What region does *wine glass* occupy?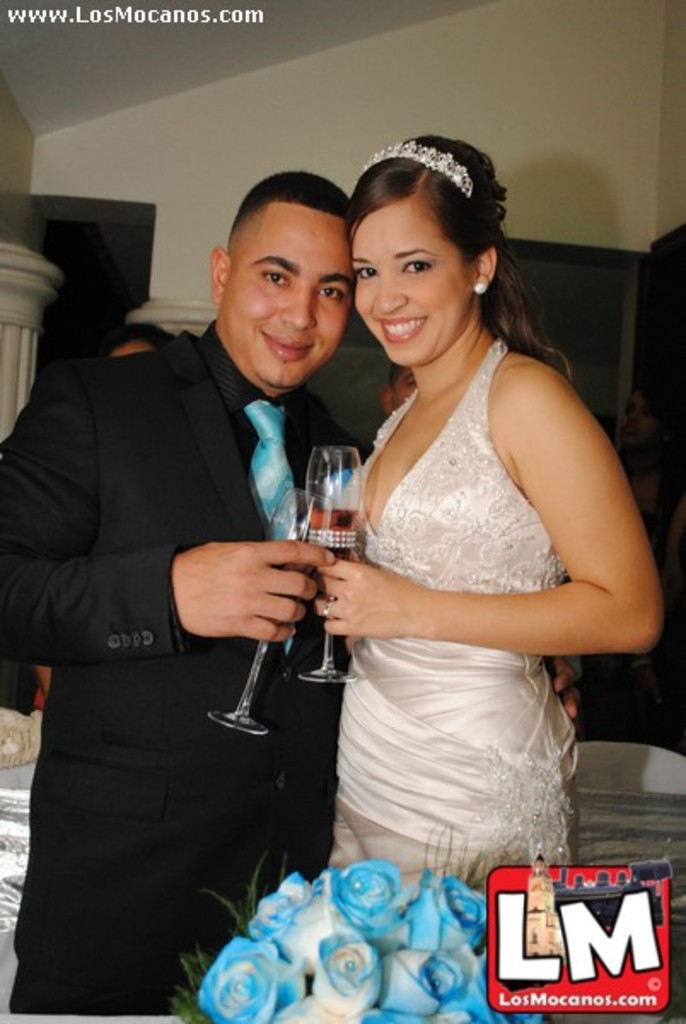
[x1=297, y1=442, x2=362, y2=681].
